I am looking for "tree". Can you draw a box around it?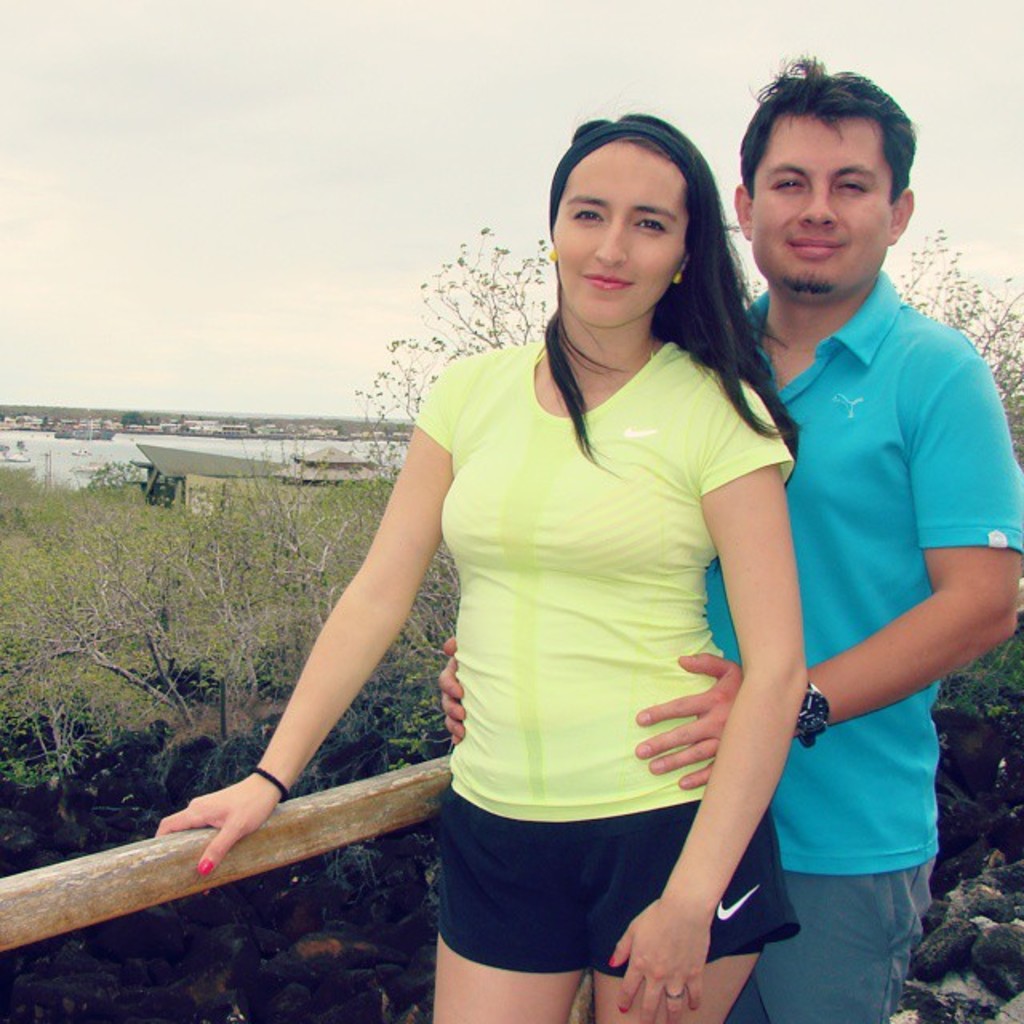
Sure, the bounding box is BBox(902, 216, 1022, 442).
